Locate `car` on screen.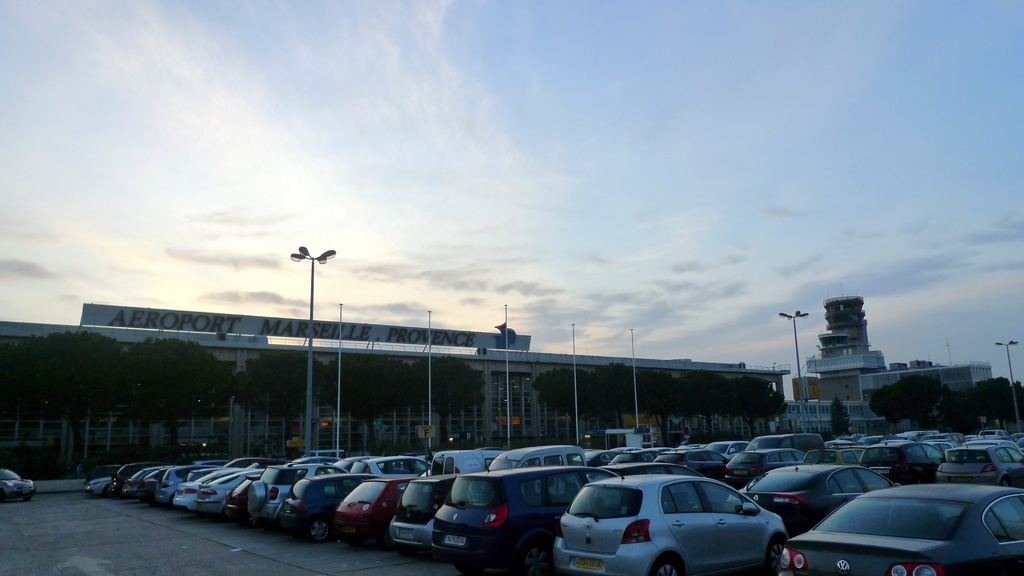
On screen at locate(776, 491, 1023, 575).
